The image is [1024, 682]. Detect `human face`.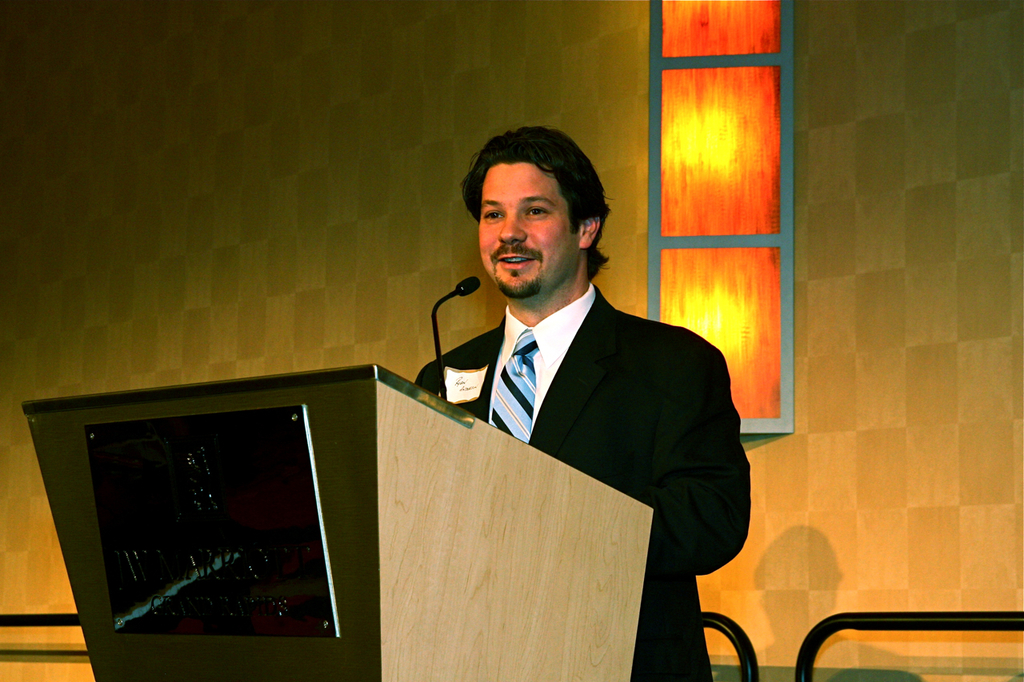
Detection: 480:159:582:297.
